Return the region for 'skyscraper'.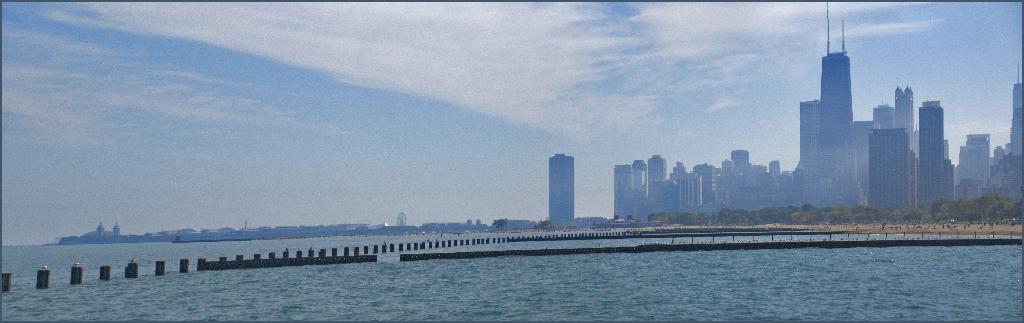
<bbox>918, 103, 943, 203</bbox>.
